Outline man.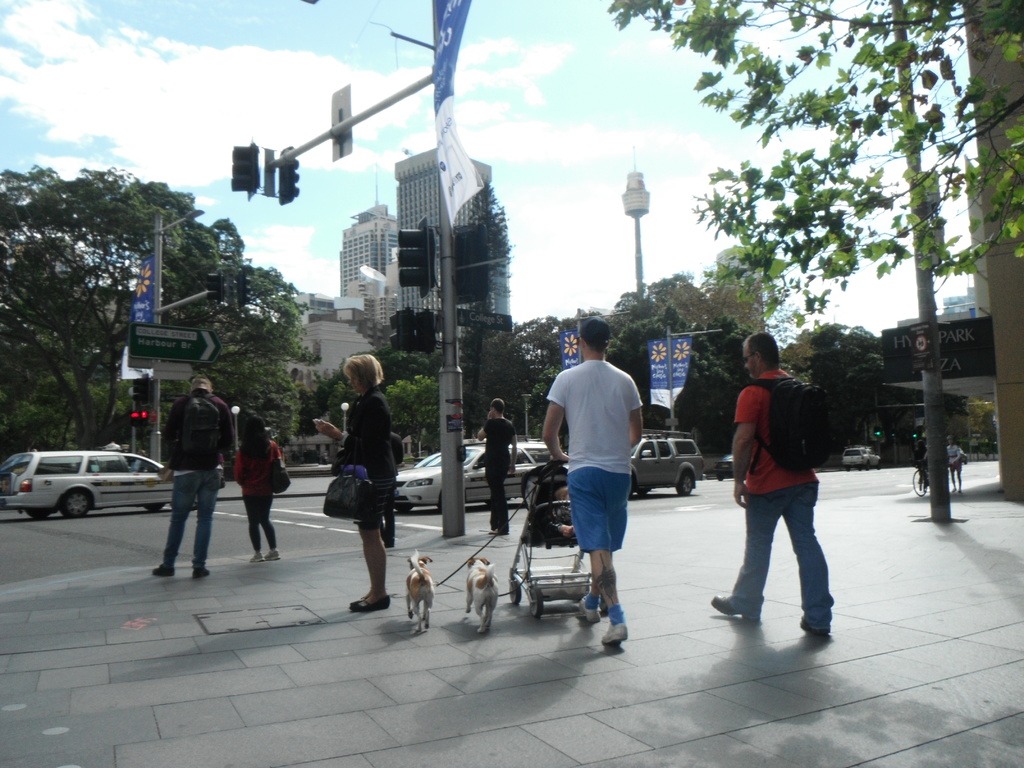
Outline: <bbox>148, 371, 234, 583</bbox>.
